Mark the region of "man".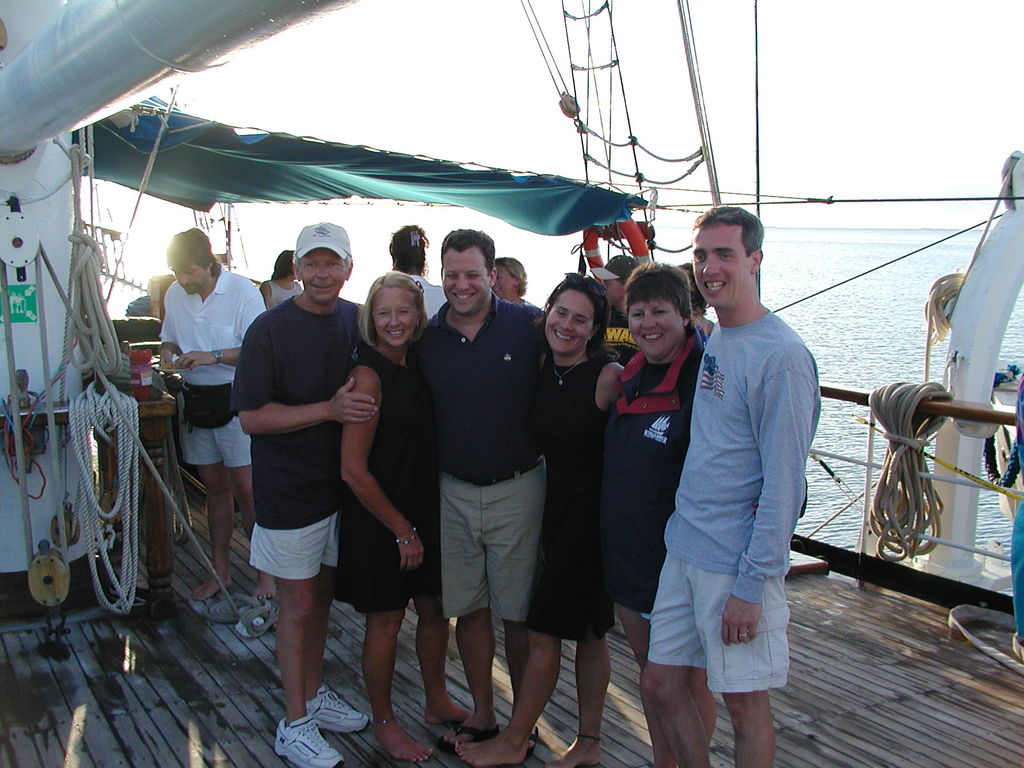
Region: bbox=(593, 254, 655, 381).
